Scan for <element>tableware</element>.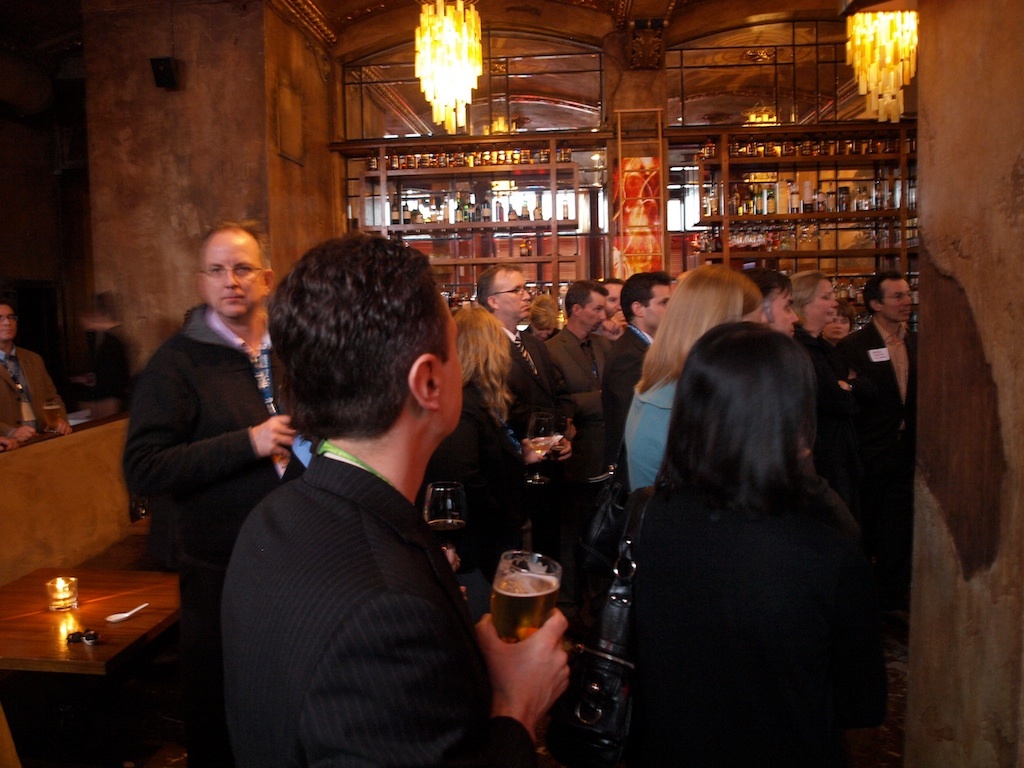
Scan result: left=42, top=576, right=82, bottom=612.
